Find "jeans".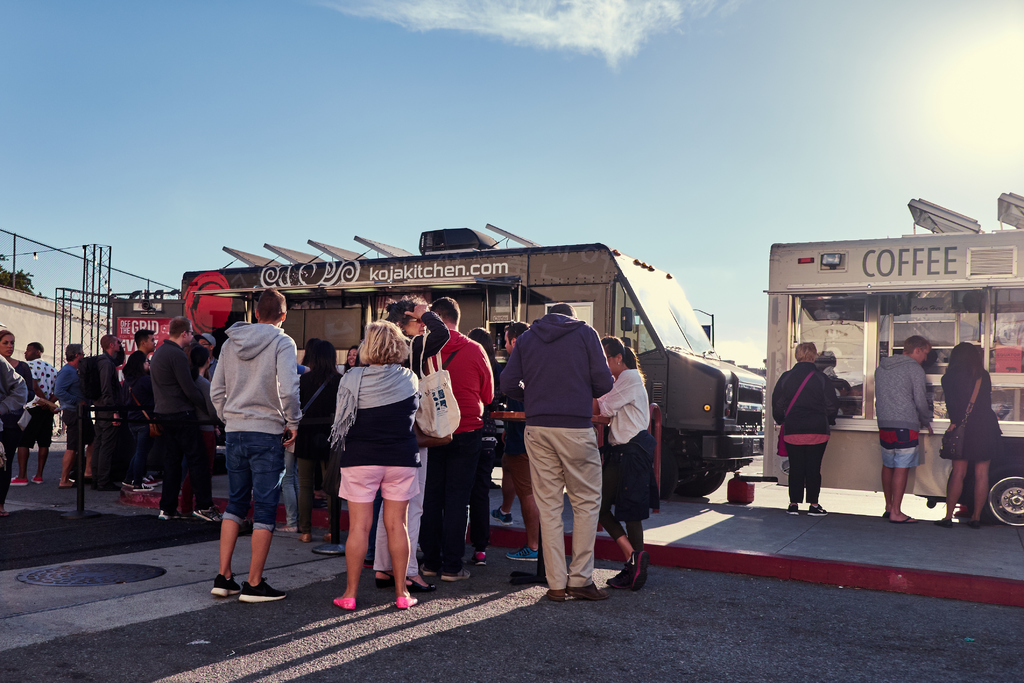
120 413 147 480.
